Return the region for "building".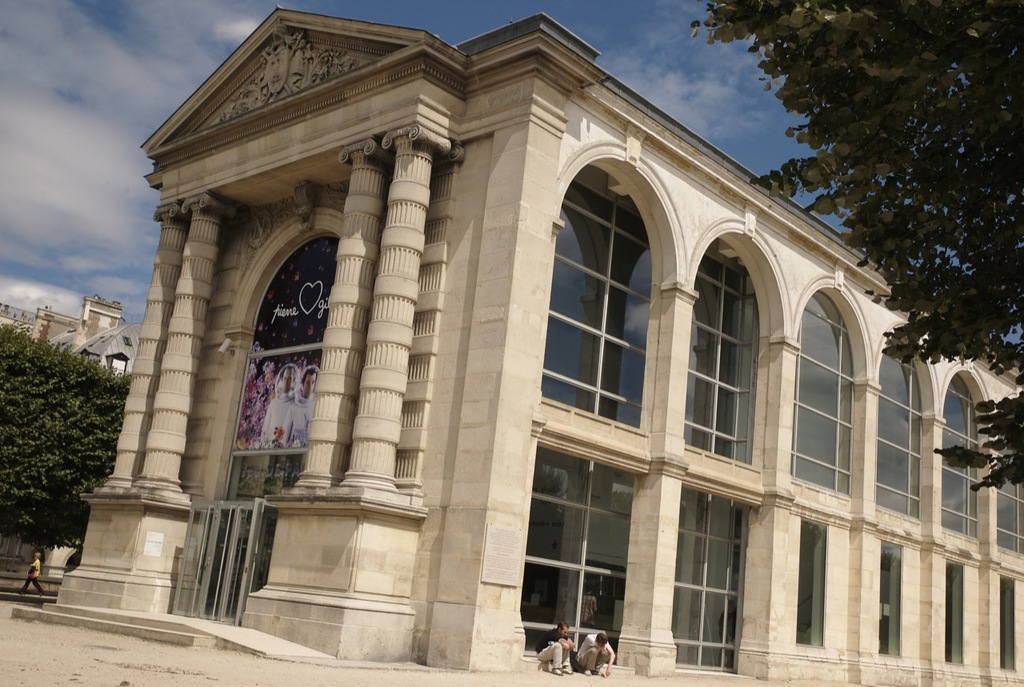
rect(0, 298, 145, 376).
